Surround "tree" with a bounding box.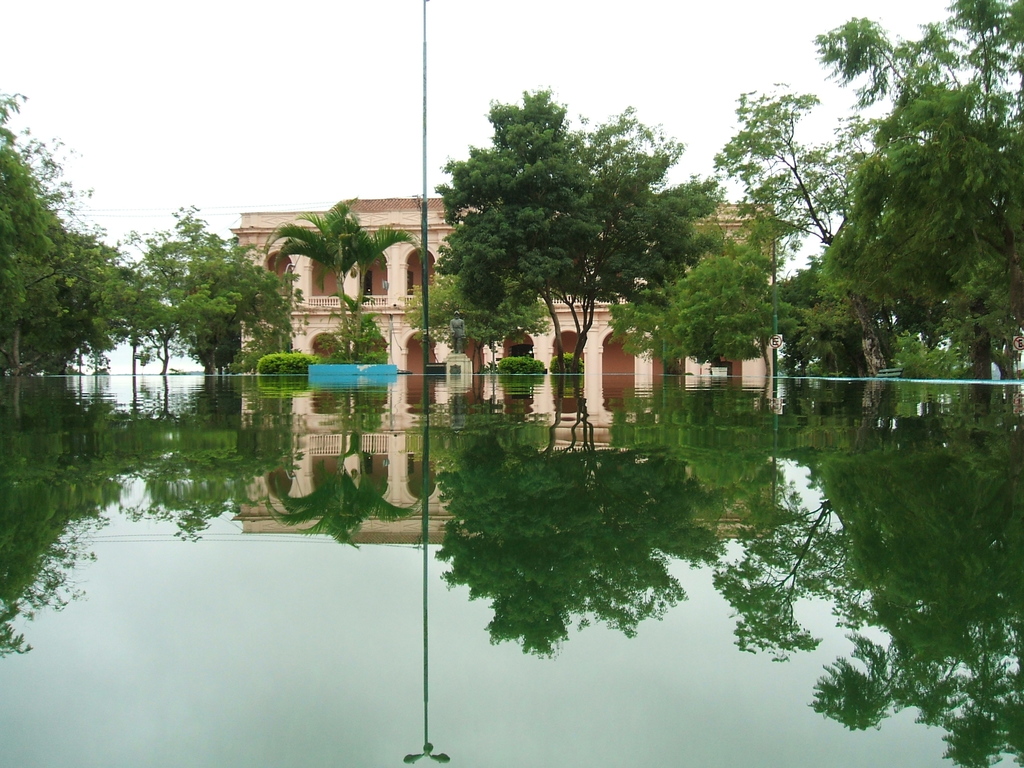
region(144, 201, 311, 377).
